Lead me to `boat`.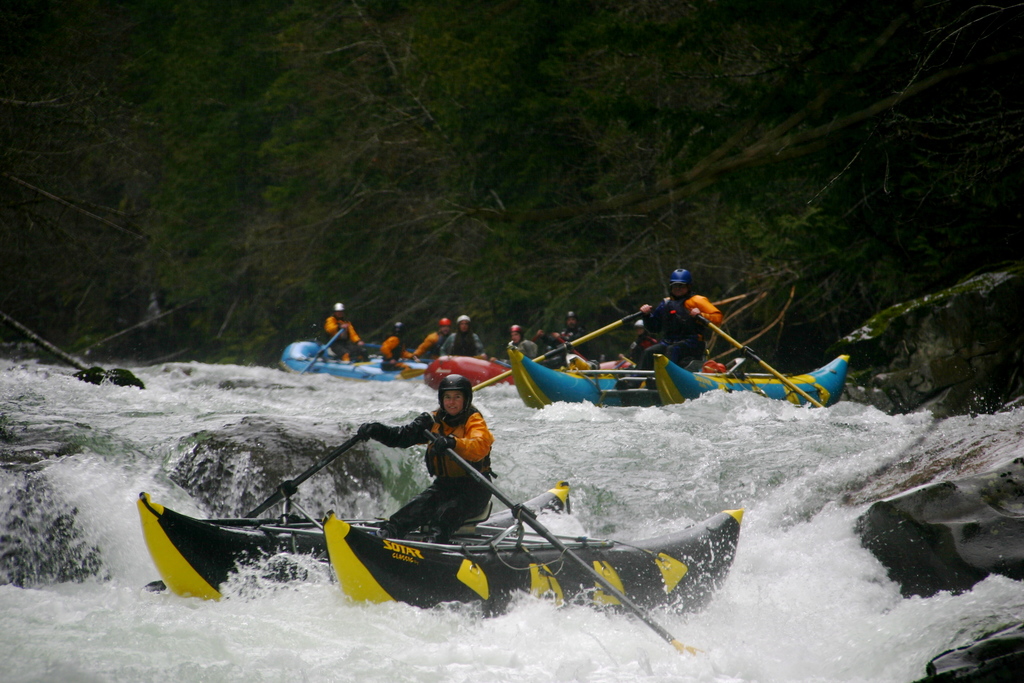
Lead to bbox=(430, 342, 521, 393).
